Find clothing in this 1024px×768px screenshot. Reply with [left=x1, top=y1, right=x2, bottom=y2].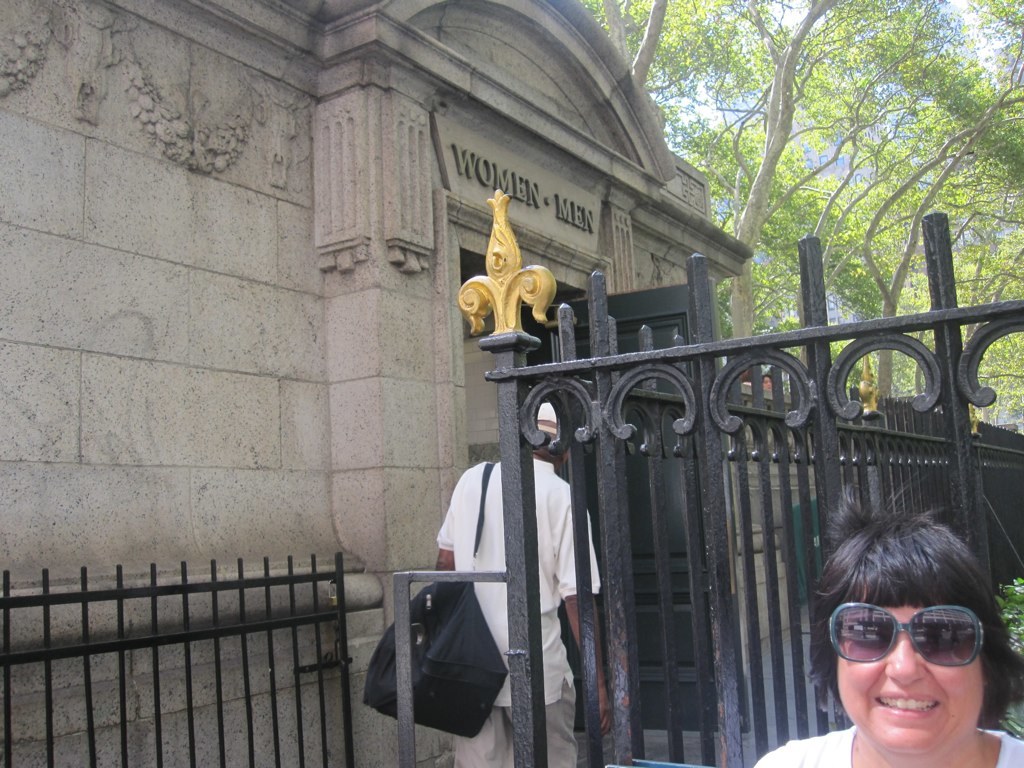
[left=437, top=461, right=602, bottom=707].
